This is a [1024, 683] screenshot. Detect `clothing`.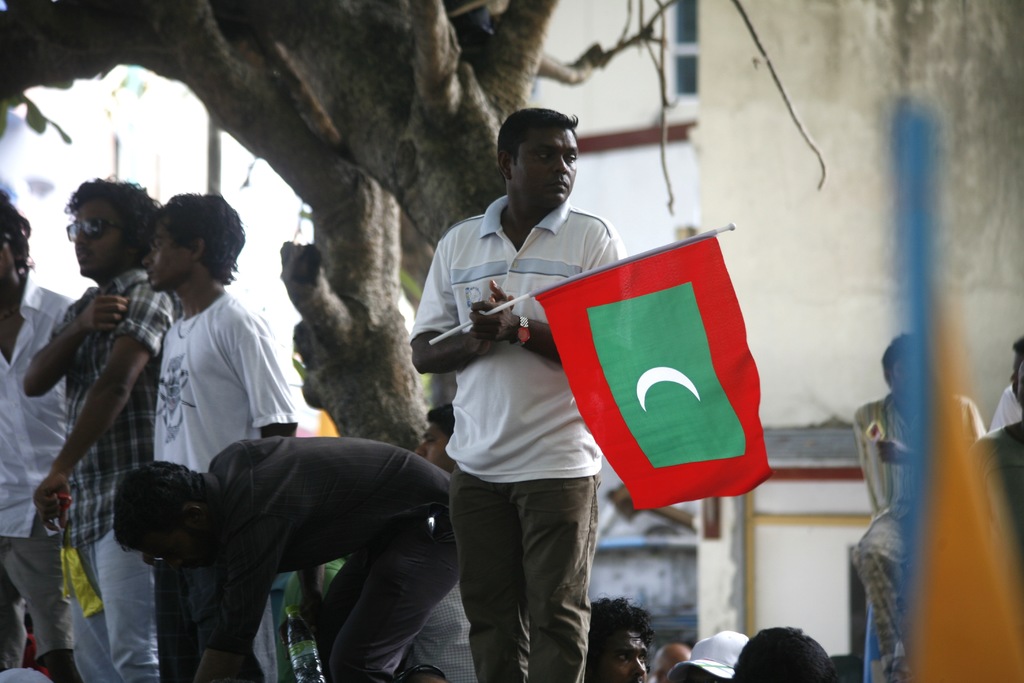
<box>0,283,77,682</box>.
